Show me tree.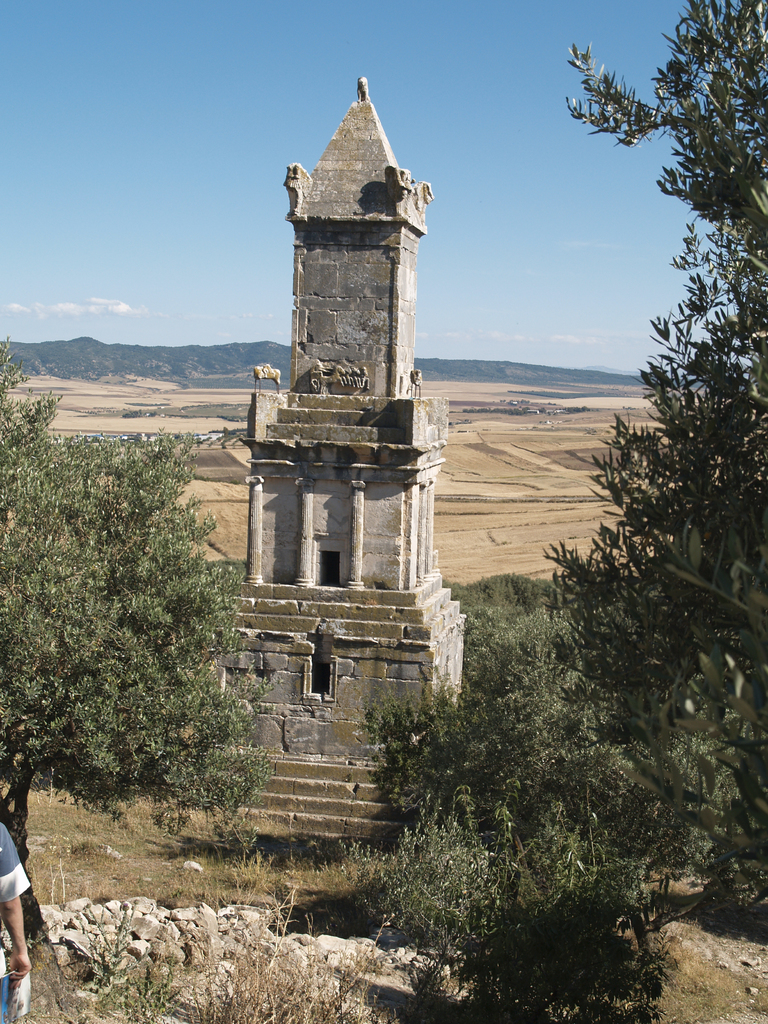
tree is here: (left=441, top=568, right=558, bottom=641).
